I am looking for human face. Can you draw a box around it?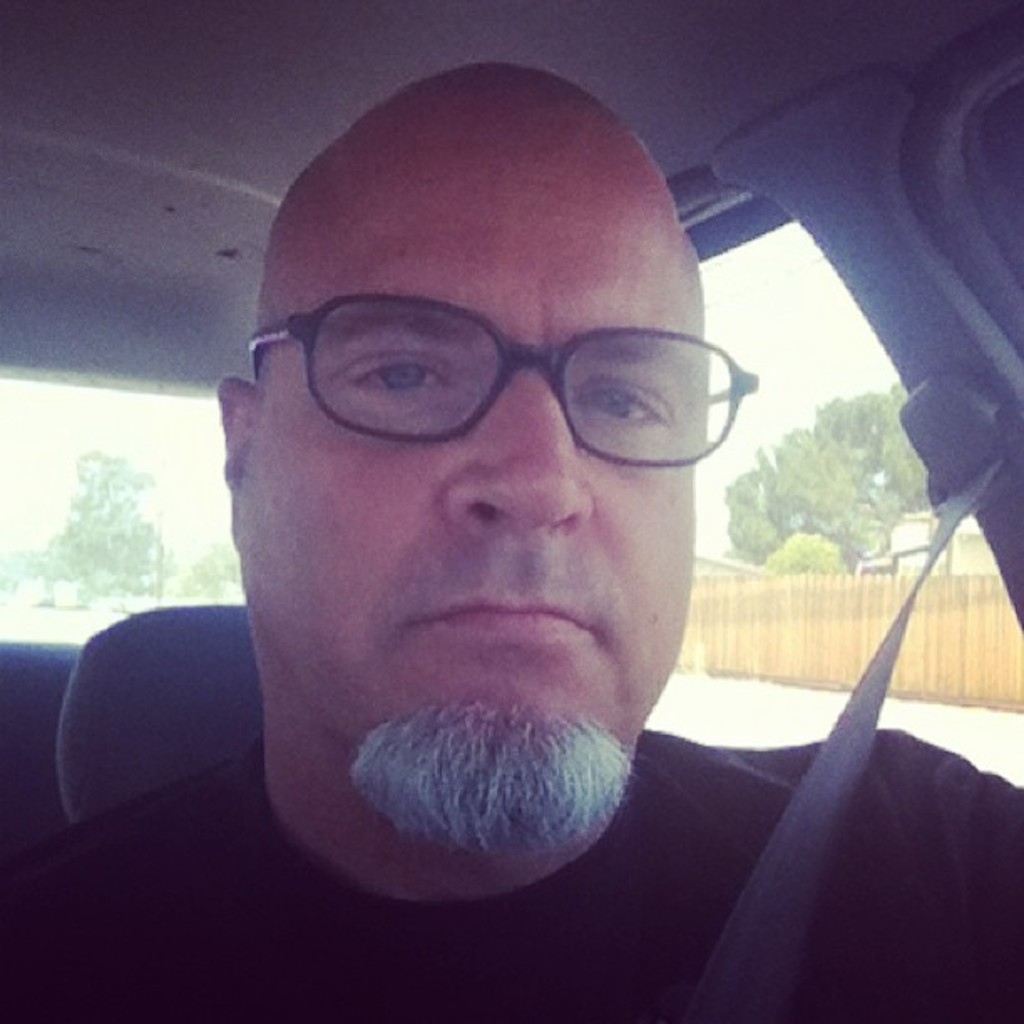
Sure, the bounding box is (243,147,694,837).
